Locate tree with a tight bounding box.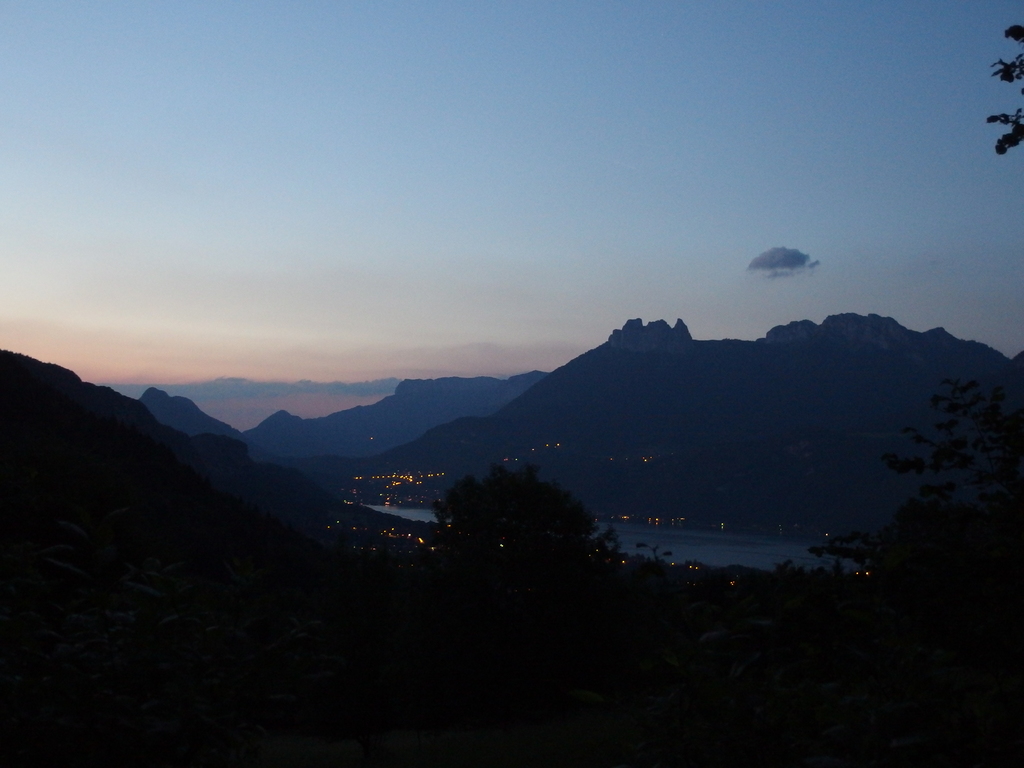
{"x1": 429, "y1": 449, "x2": 616, "y2": 581}.
